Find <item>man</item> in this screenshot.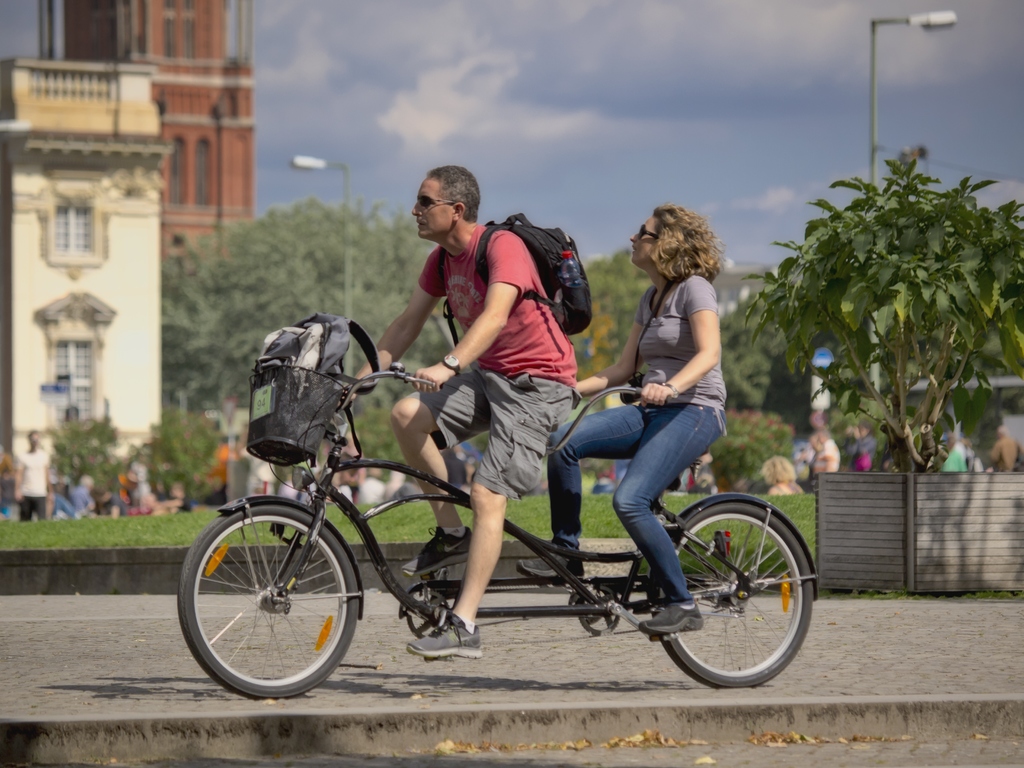
The bounding box for <item>man</item> is {"x1": 12, "y1": 428, "x2": 54, "y2": 522}.
